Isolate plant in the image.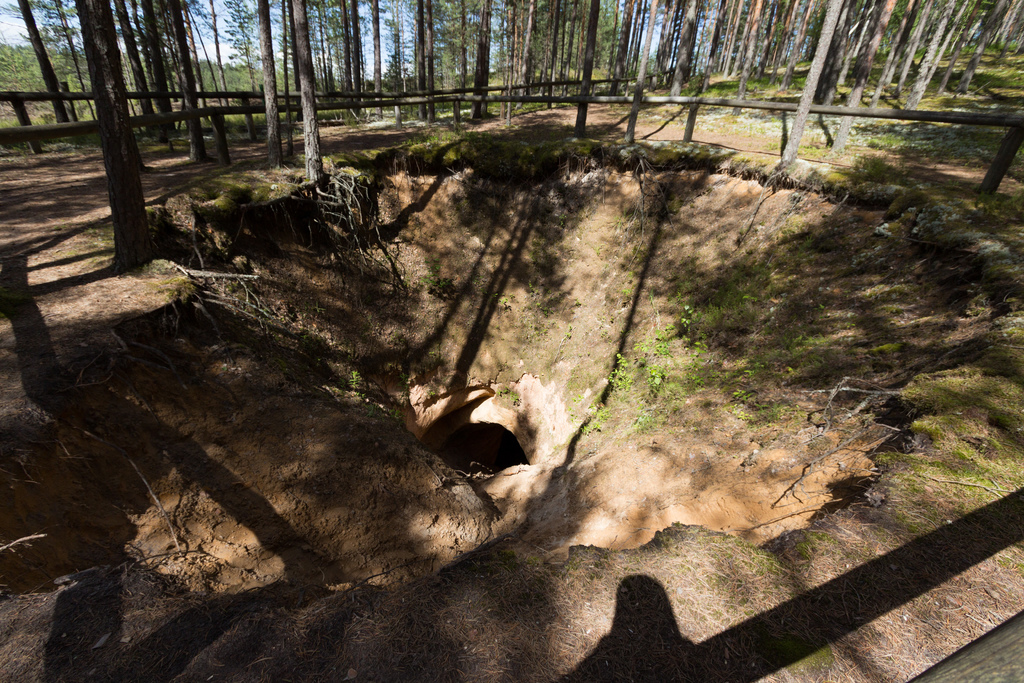
Isolated region: bbox(365, 389, 387, 418).
